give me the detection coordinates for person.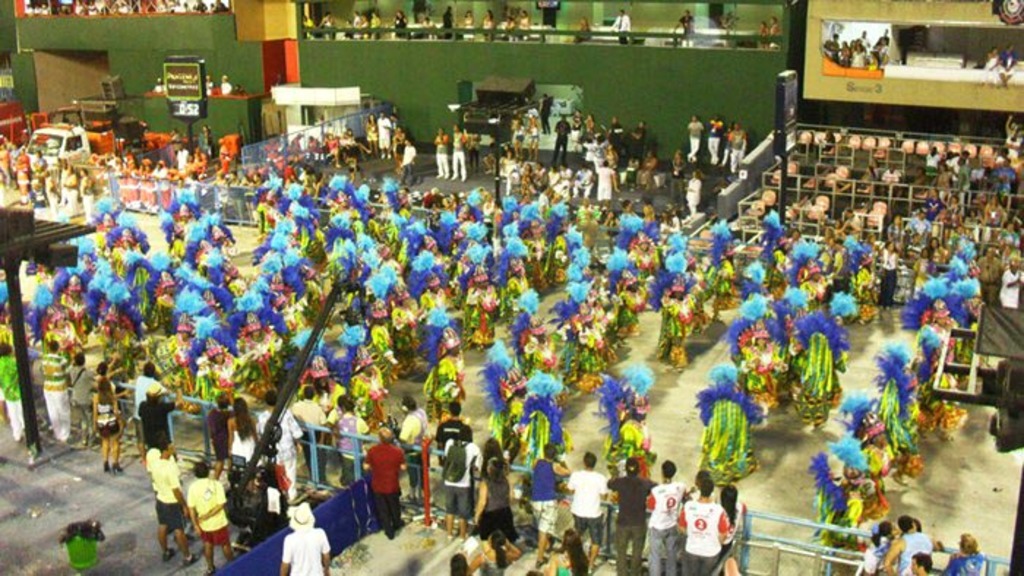
l=202, t=389, r=233, b=461.
